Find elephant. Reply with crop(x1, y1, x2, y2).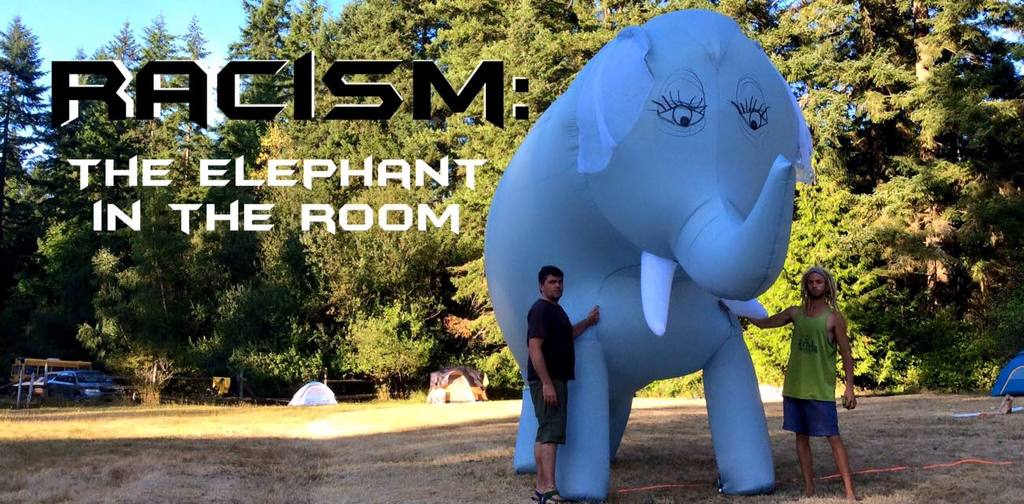
crop(490, 7, 818, 502).
